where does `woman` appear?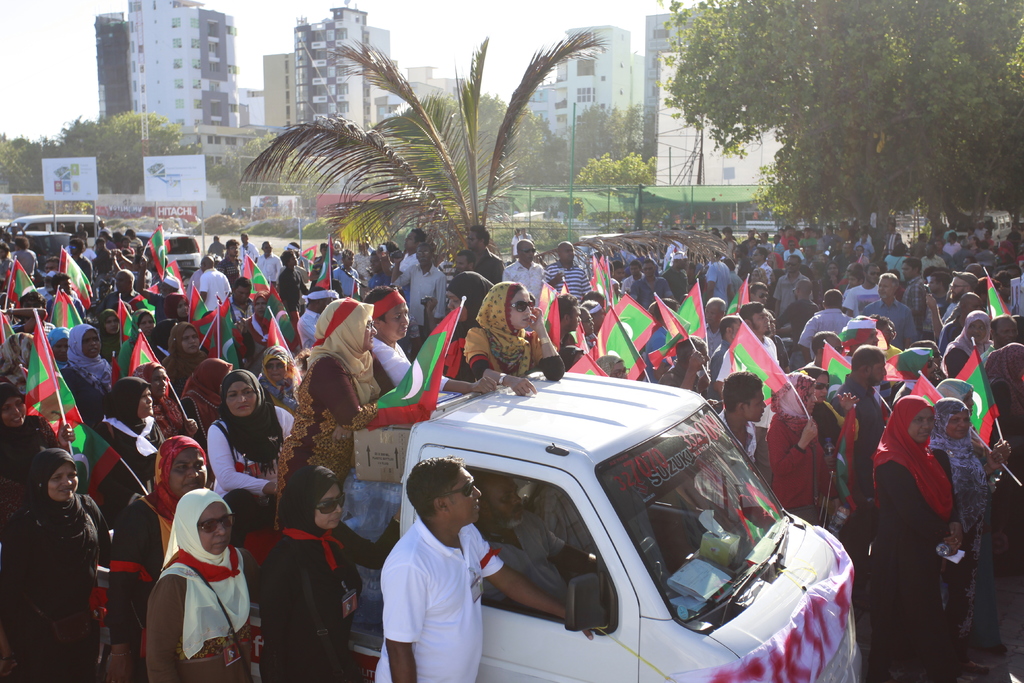
Appears at {"x1": 110, "y1": 431, "x2": 214, "y2": 682}.
